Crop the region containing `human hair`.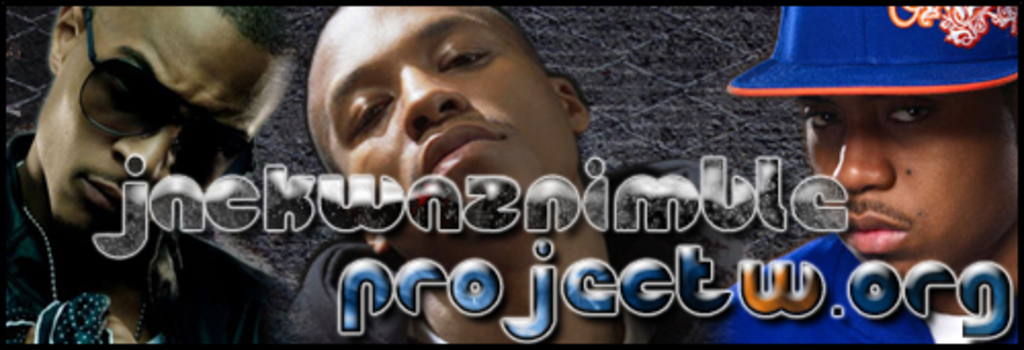
Crop region: box(211, 2, 281, 53).
